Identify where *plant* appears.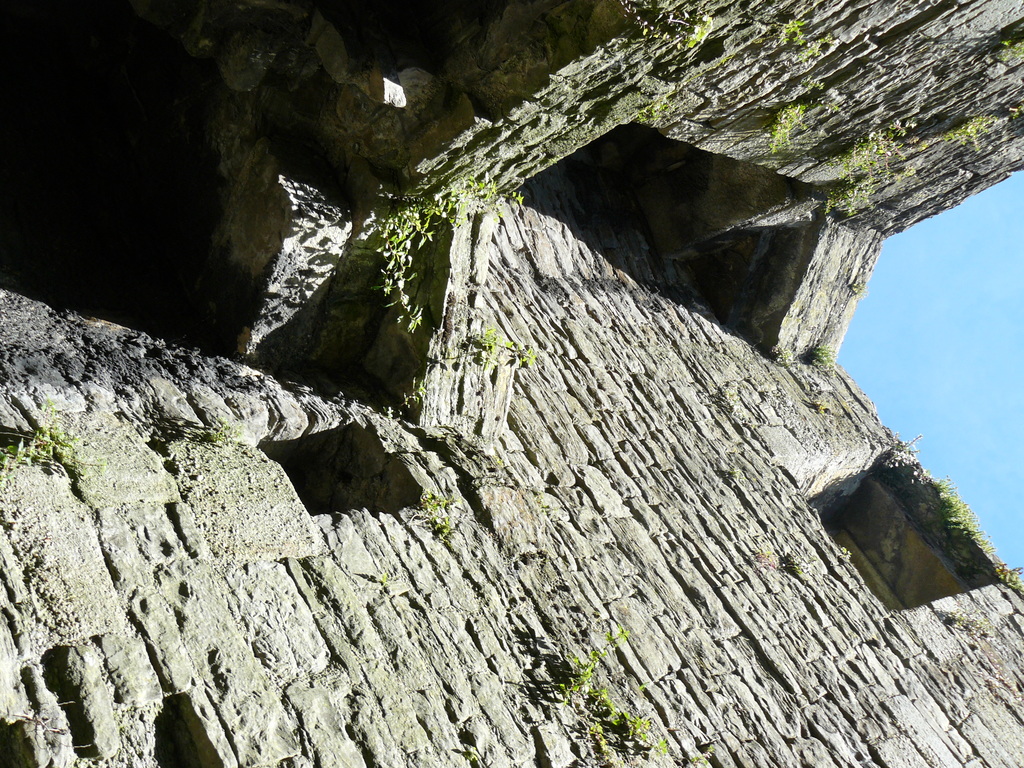
Appears at 880, 446, 1016, 586.
